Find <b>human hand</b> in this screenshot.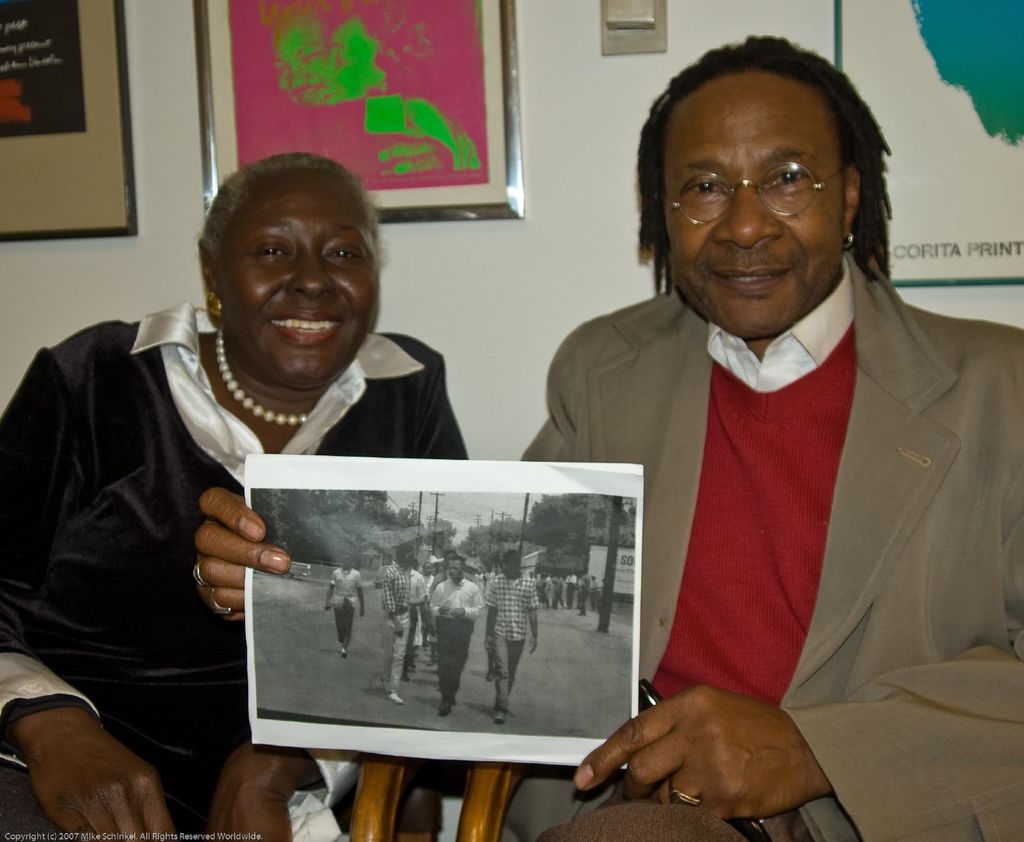
The bounding box for <b>human hand</b> is 439/606/446/619.
